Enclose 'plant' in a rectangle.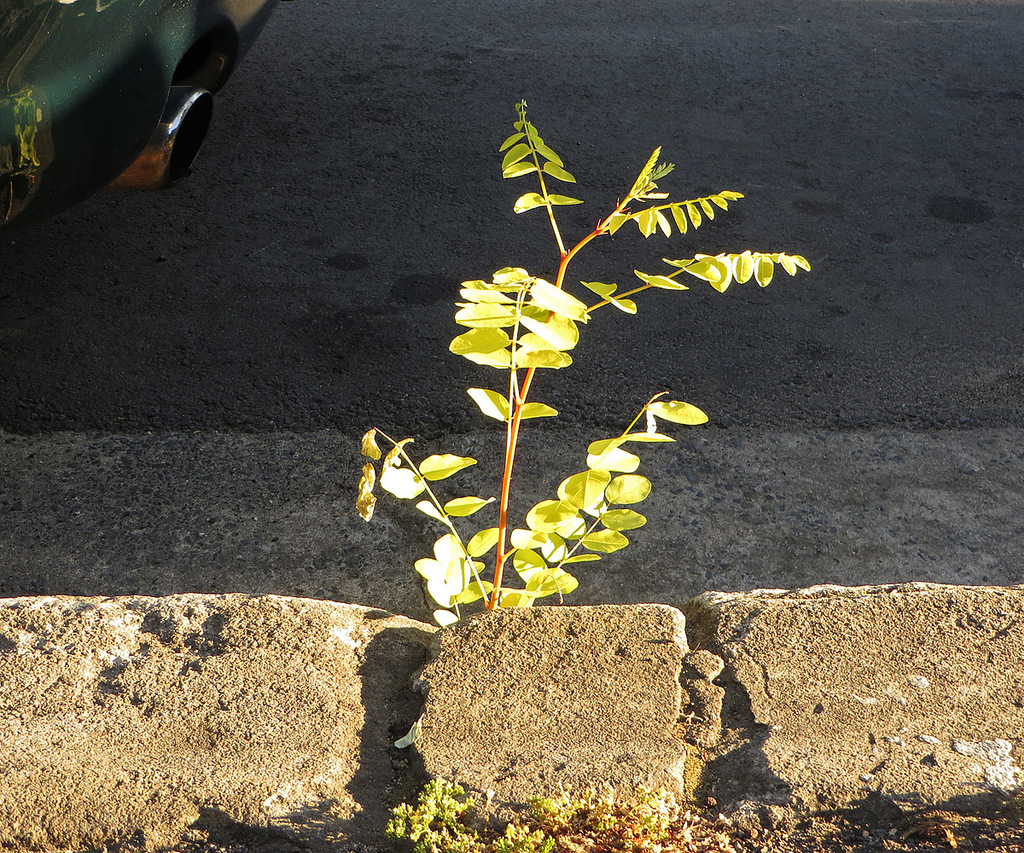
(352, 94, 806, 635).
